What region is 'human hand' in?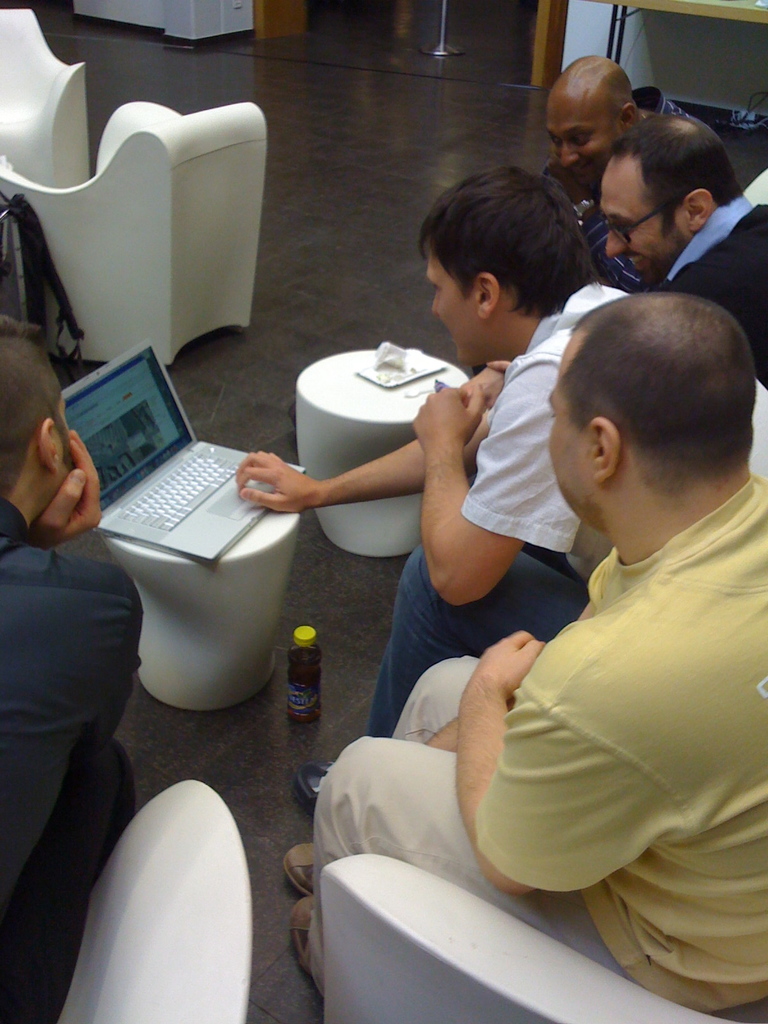
box=[480, 628, 559, 737].
